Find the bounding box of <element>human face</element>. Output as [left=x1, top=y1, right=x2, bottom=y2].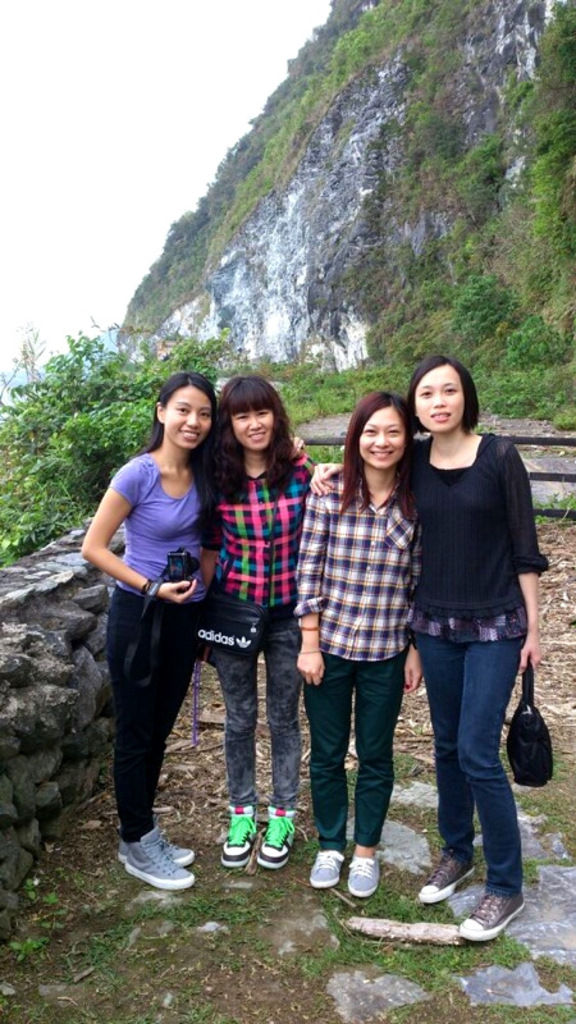
[left=411, top=365, right=465, bottom=433].
